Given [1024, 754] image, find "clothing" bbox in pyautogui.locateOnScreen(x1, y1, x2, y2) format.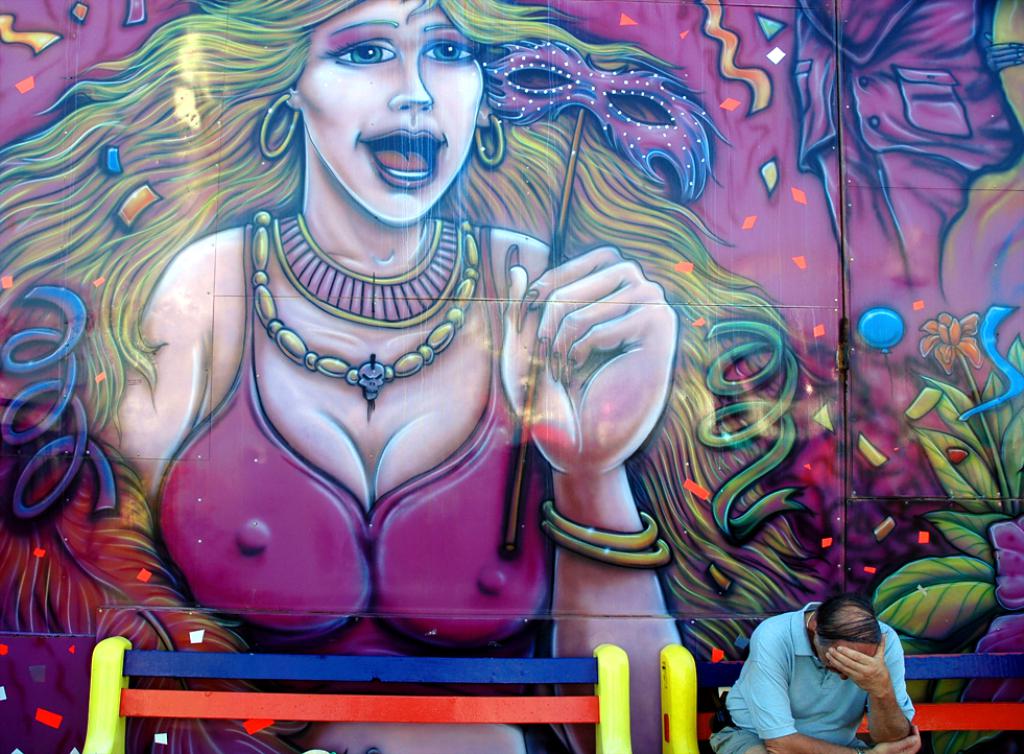
pyautogui.locateOnScreen(735, 599, 909, 746).
